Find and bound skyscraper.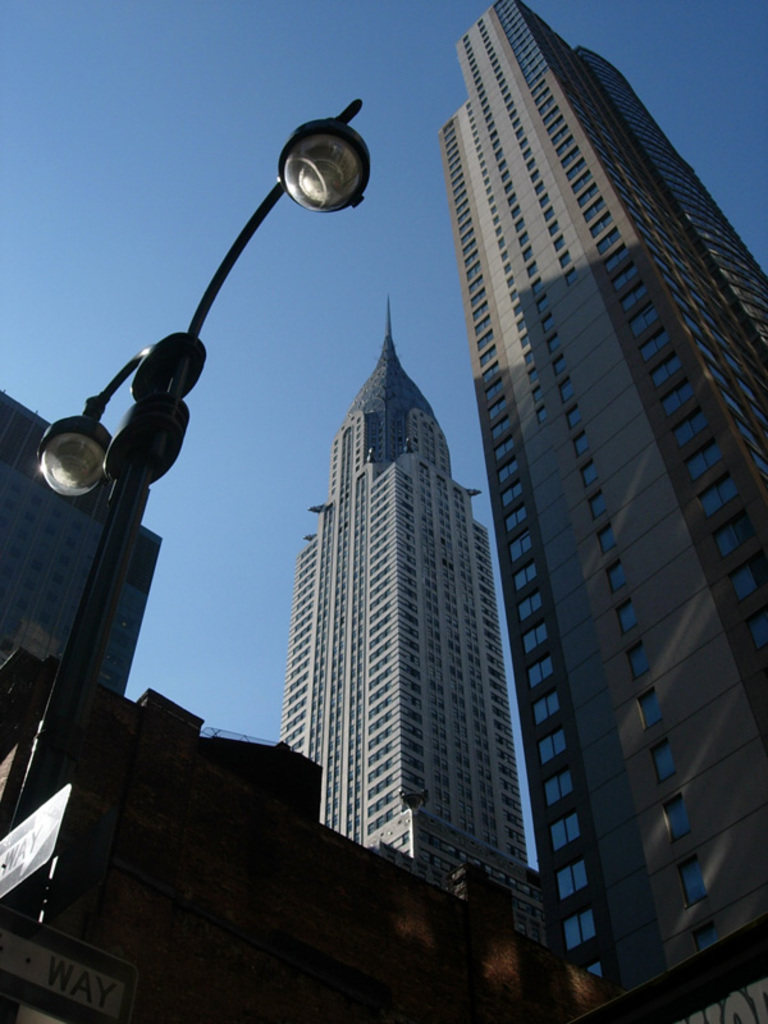
Bound: Rect(410, 0, 767, 888).
